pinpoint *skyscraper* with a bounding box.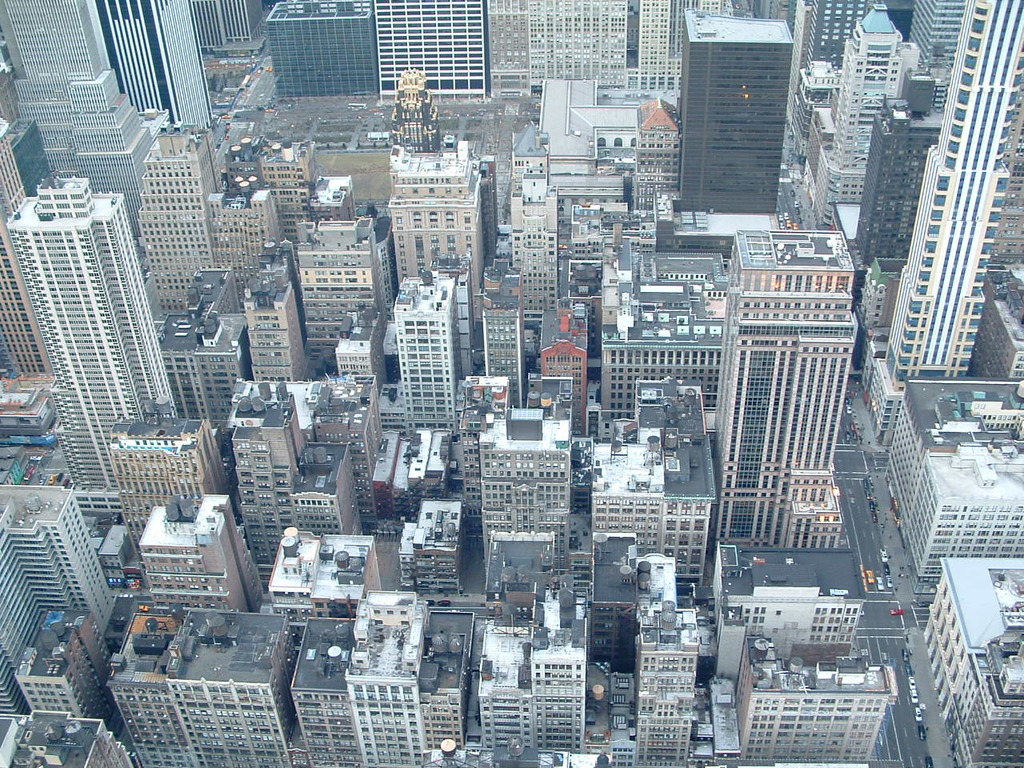
x1=5, y1=486, x2=115, y2=712.
